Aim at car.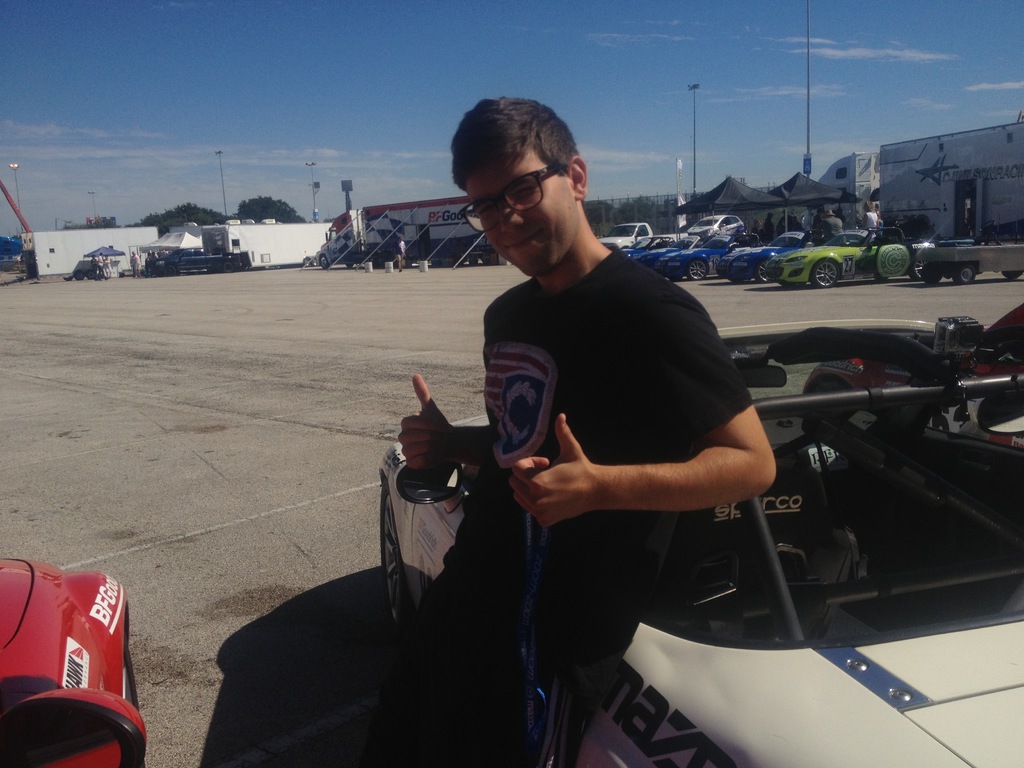
Aimed at BBox(765, 220, 906, 294).
